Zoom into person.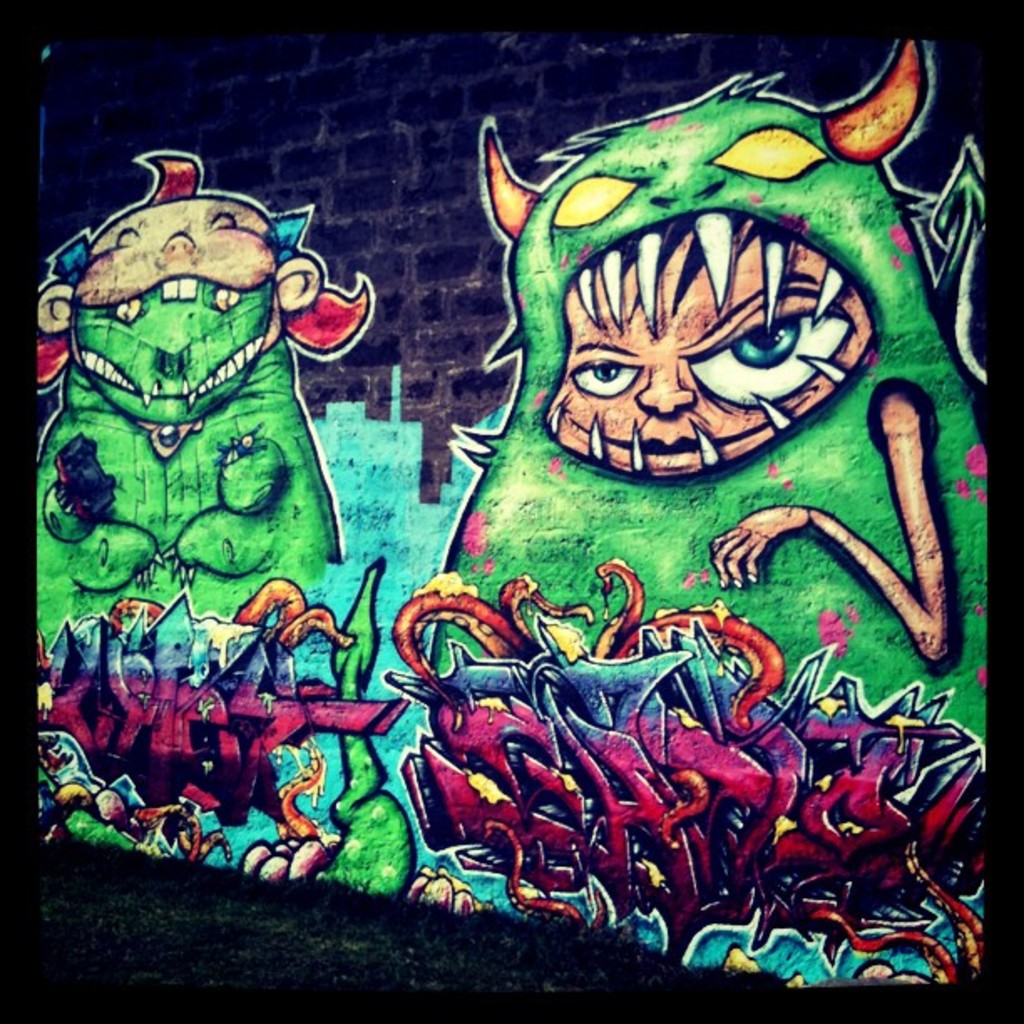
Zoom target: (440,35,989,738).
